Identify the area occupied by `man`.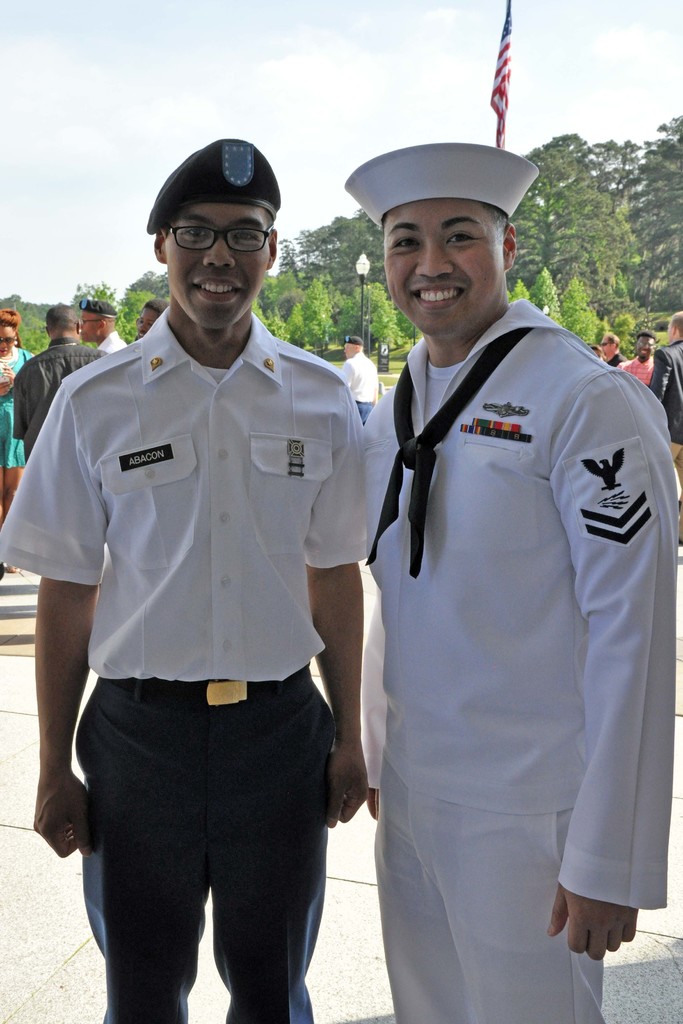
Area: x1=134, y1=296, x2=171, y2=335.
